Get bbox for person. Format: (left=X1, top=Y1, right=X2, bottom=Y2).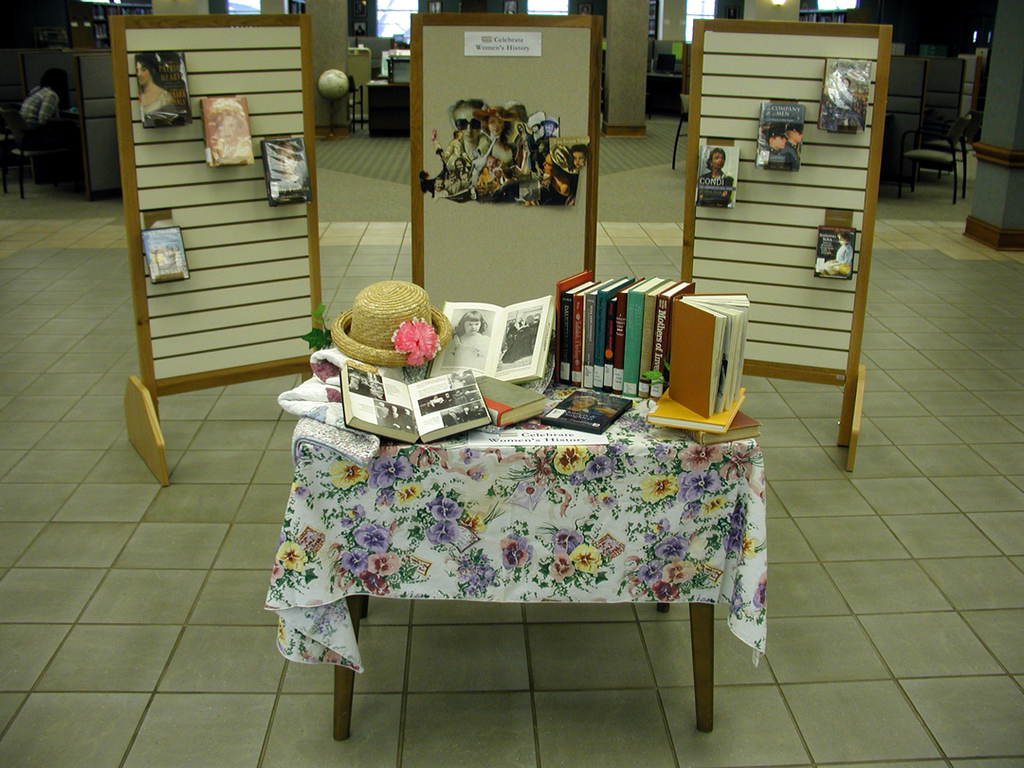
(left=571, top=140, right=586, bottom=170).
